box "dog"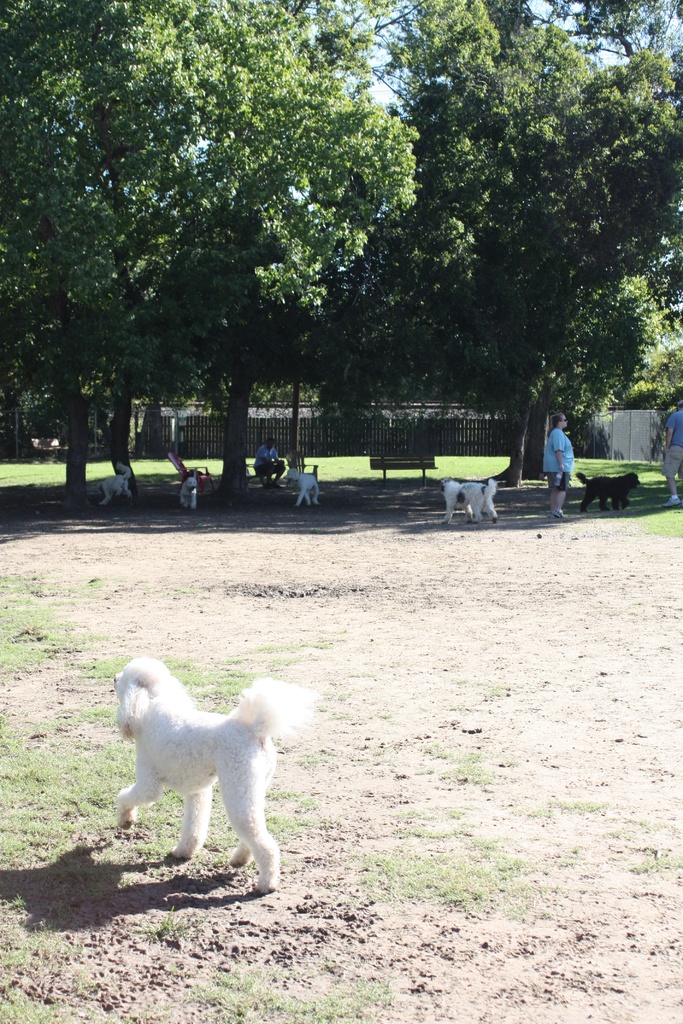
182:470:200:510
